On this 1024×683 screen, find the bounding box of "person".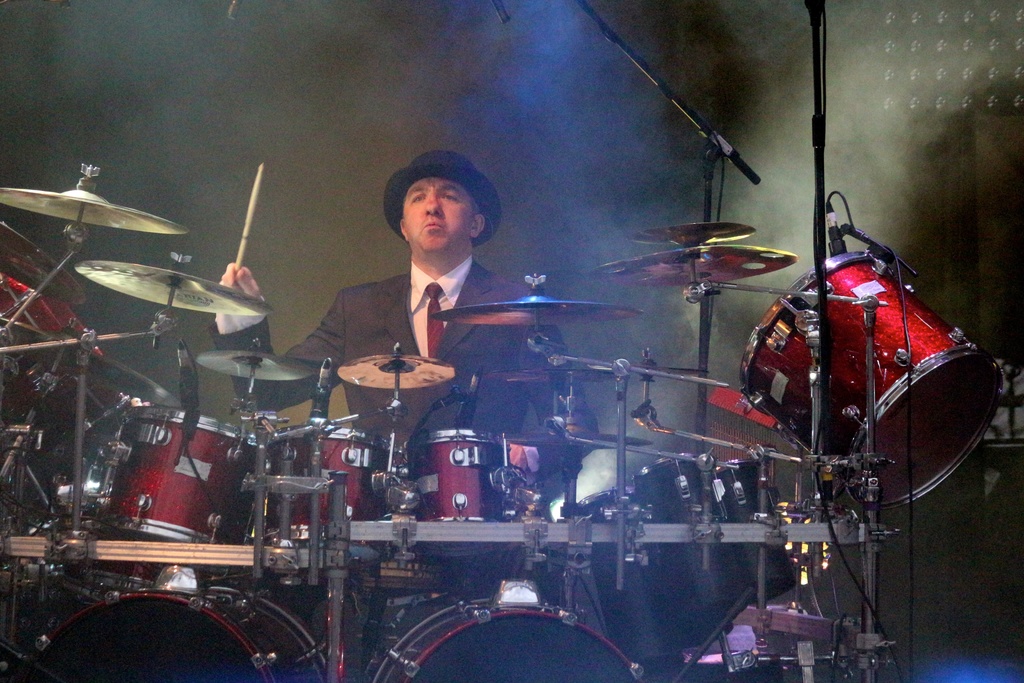
Bounding box: Rect(198, 141, 608, 518).
